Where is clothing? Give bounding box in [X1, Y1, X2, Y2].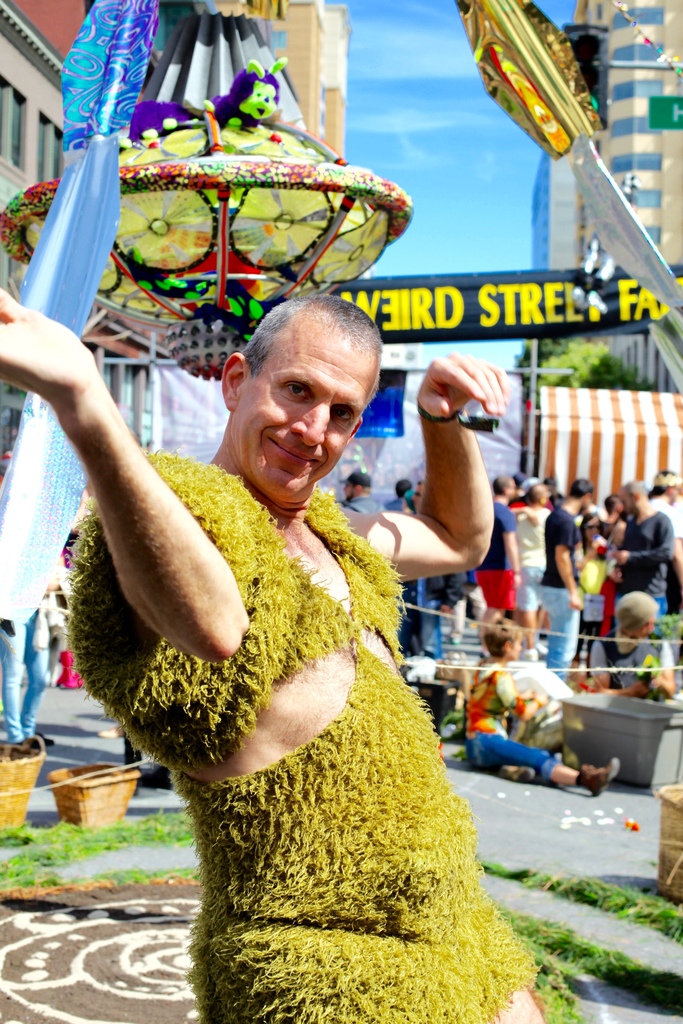
[513, 506, 548, 611].
